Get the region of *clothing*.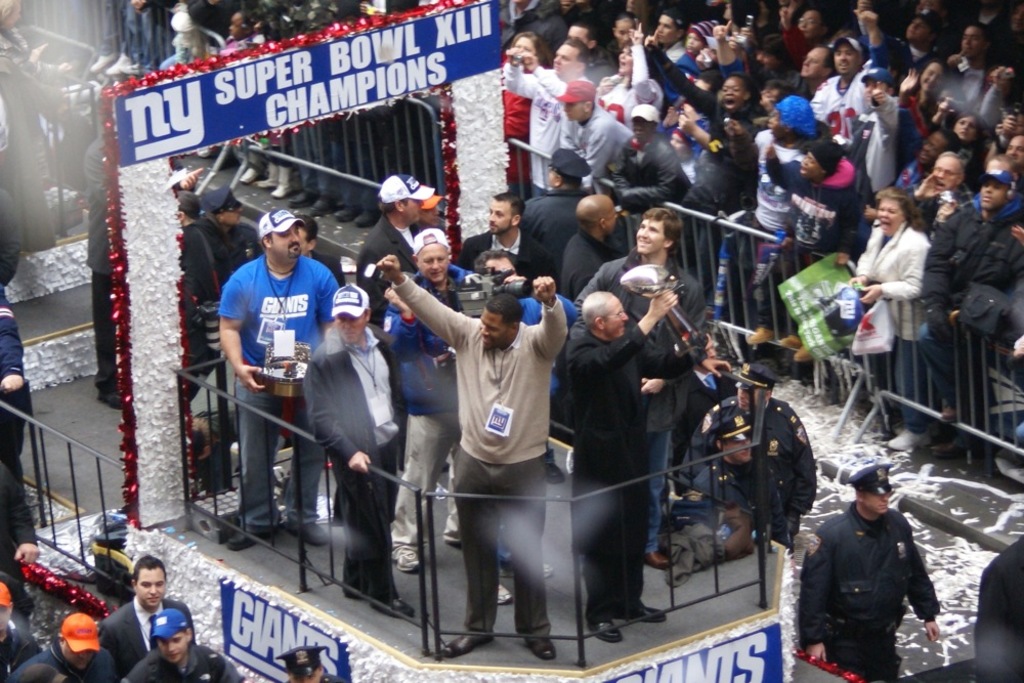
box=[349, 211, 417, 326].
